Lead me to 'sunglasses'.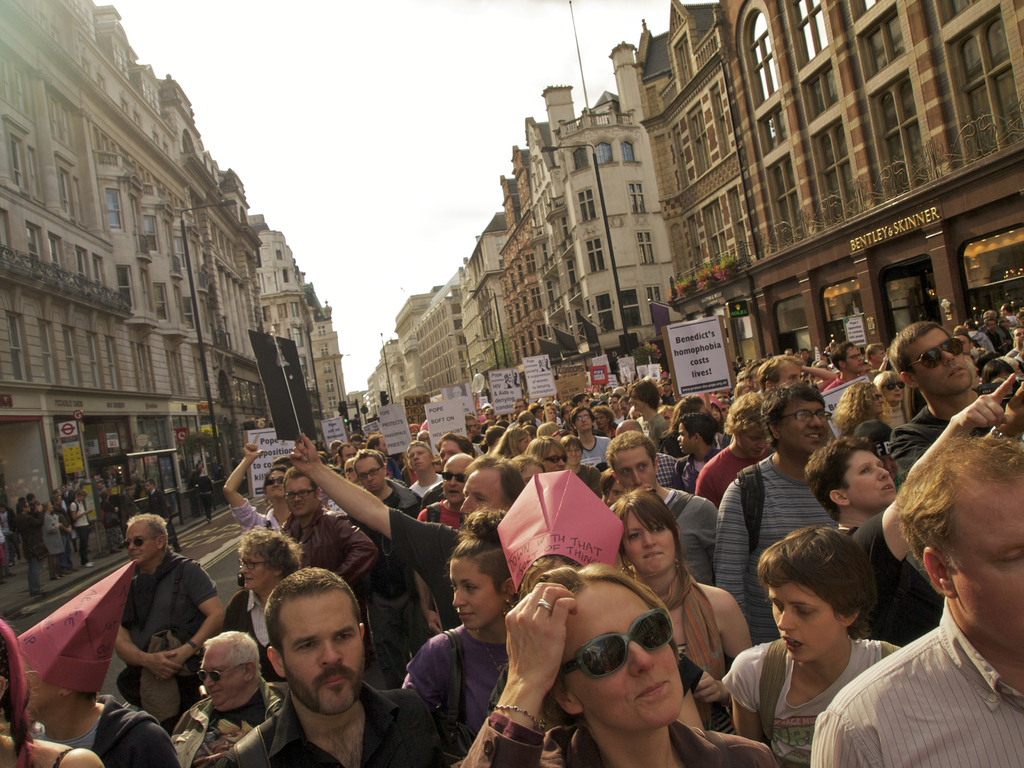
Lead to [x1=445, y1=474, x2=469, y2=482].
